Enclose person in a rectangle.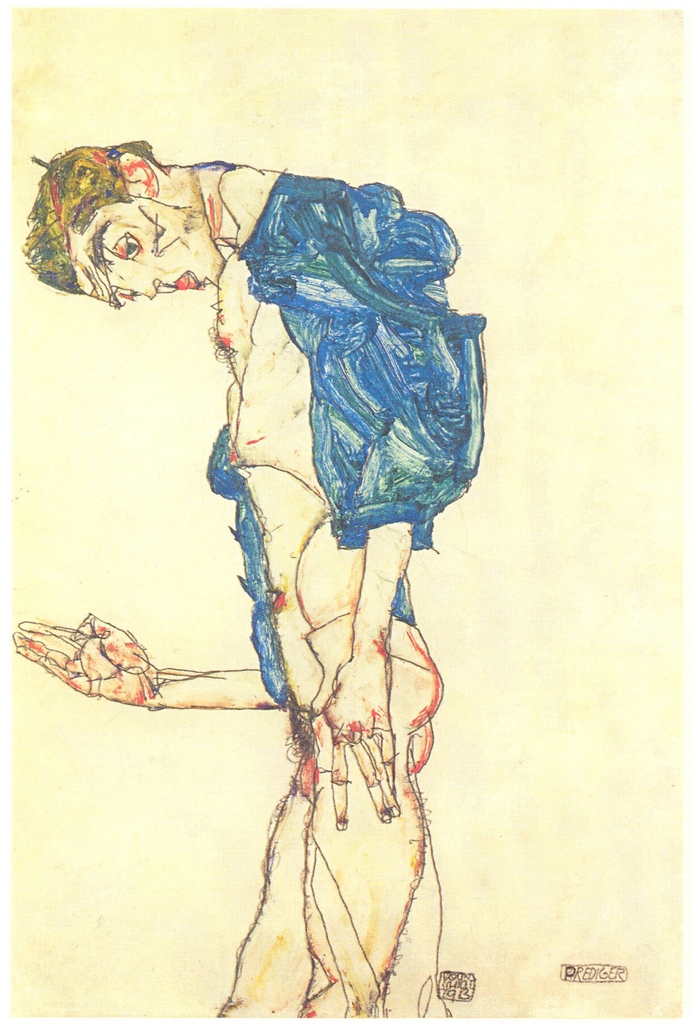
rect(13, 137, 482, 1023).
